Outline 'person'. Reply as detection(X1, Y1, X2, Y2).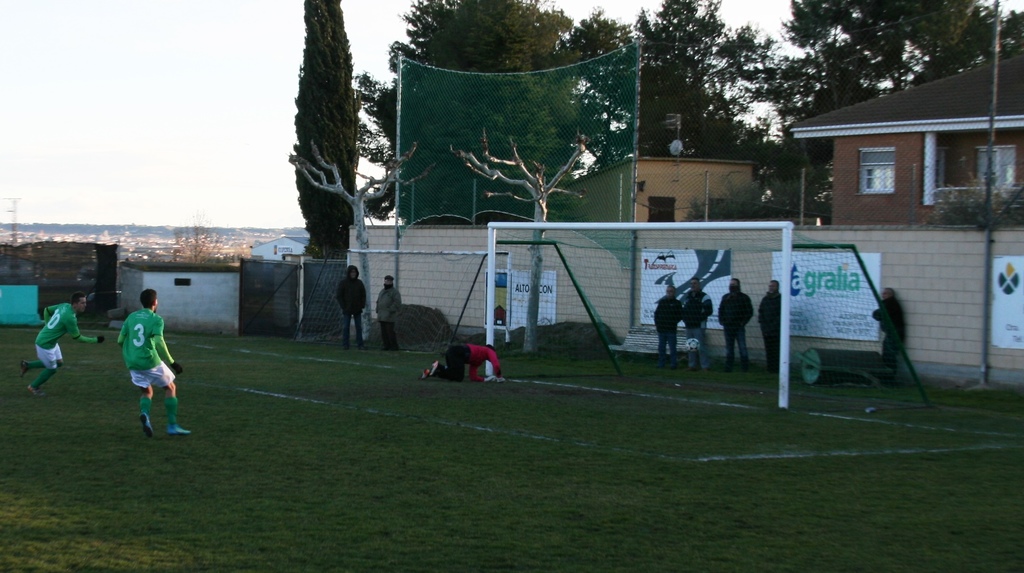
detection(330, 262, 368, 350).
